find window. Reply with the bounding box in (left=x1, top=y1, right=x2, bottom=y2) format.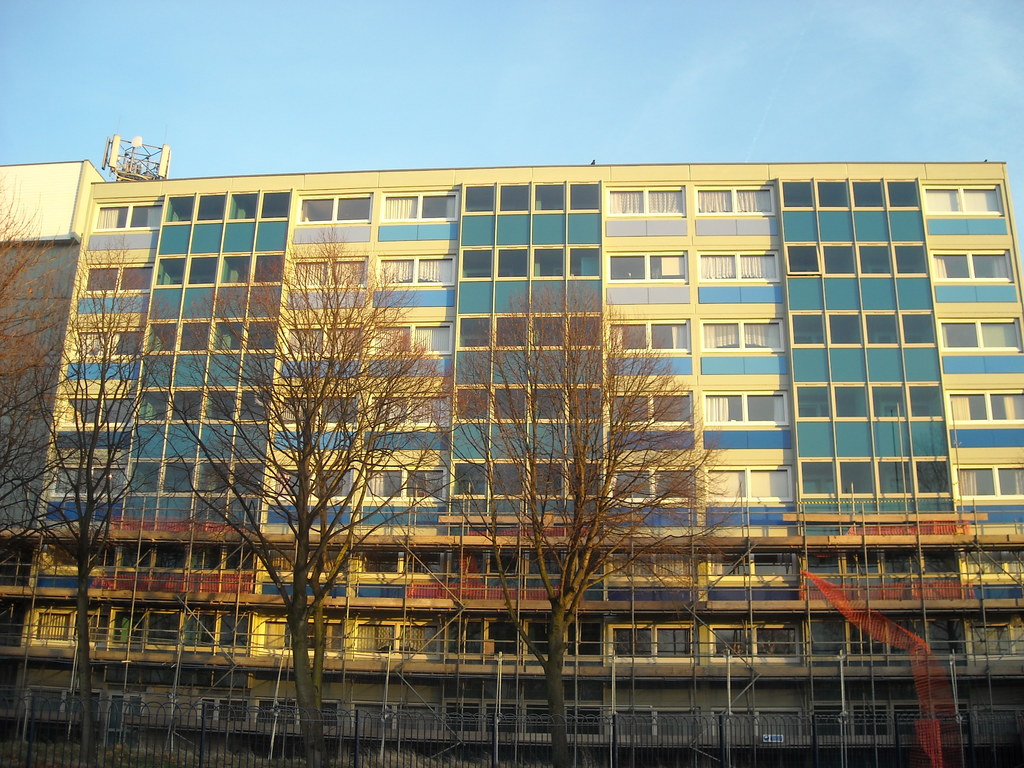
(left=950, top=385, right=1023, bottom=422).
